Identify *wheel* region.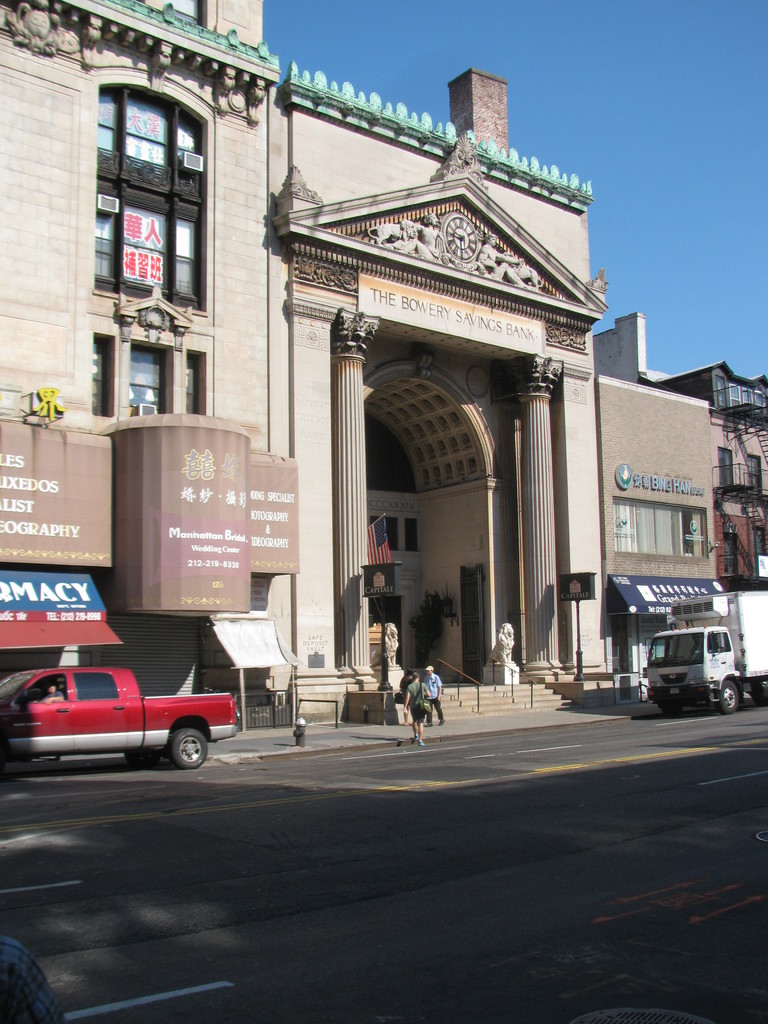
Region: <box>133,744,168,762</box>.
